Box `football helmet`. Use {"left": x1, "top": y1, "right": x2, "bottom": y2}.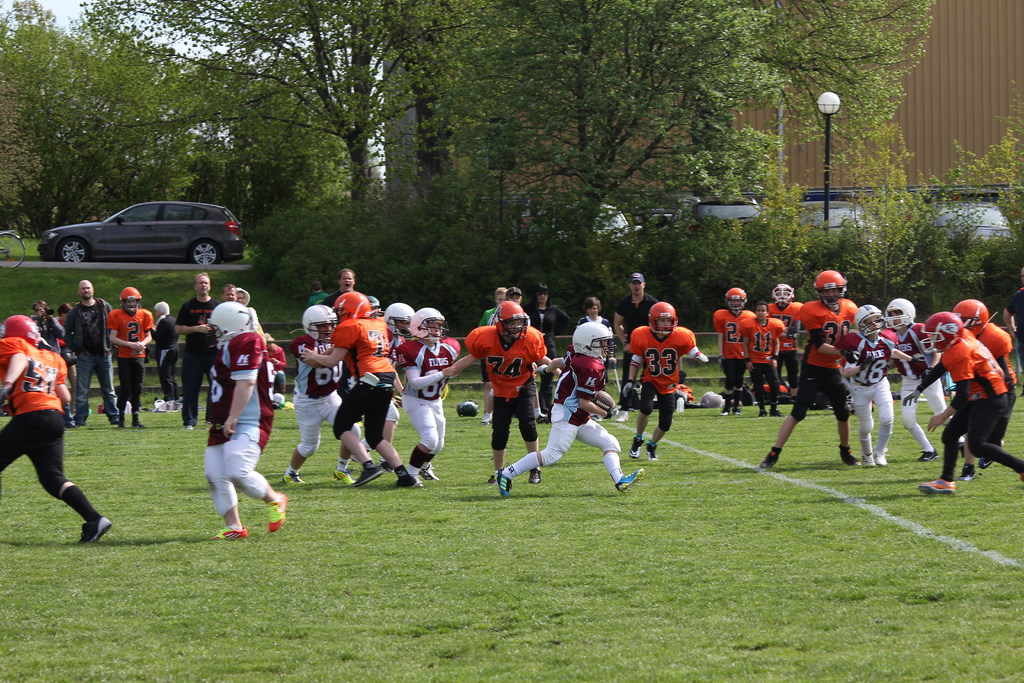
{"left": 301, "top": 299, "right": 340, "bottom": 345}.
